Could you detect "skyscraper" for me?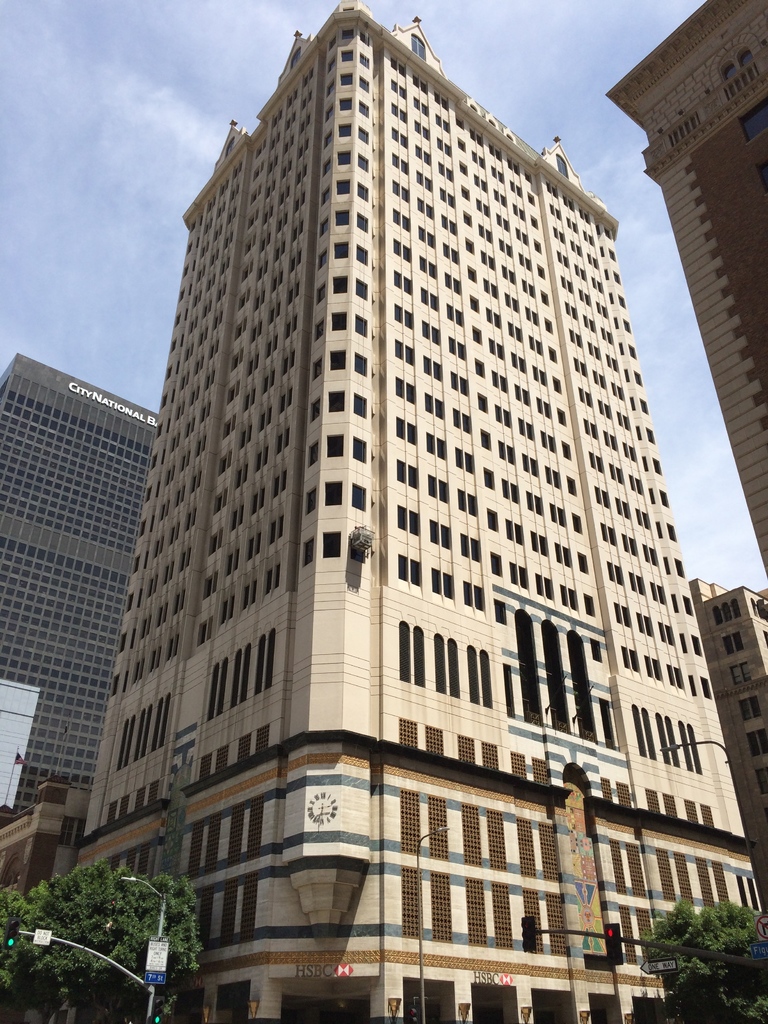
Detection result: box(591, 0, 765, 571).
